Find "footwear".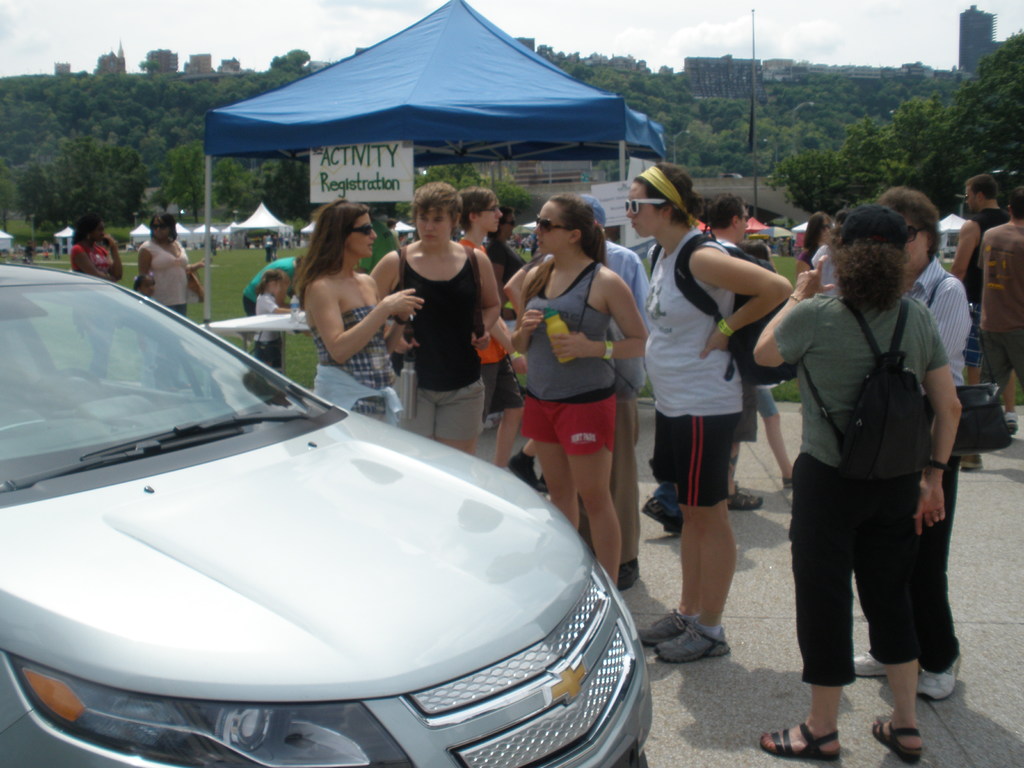
rect(669, 610, 737, 691).
